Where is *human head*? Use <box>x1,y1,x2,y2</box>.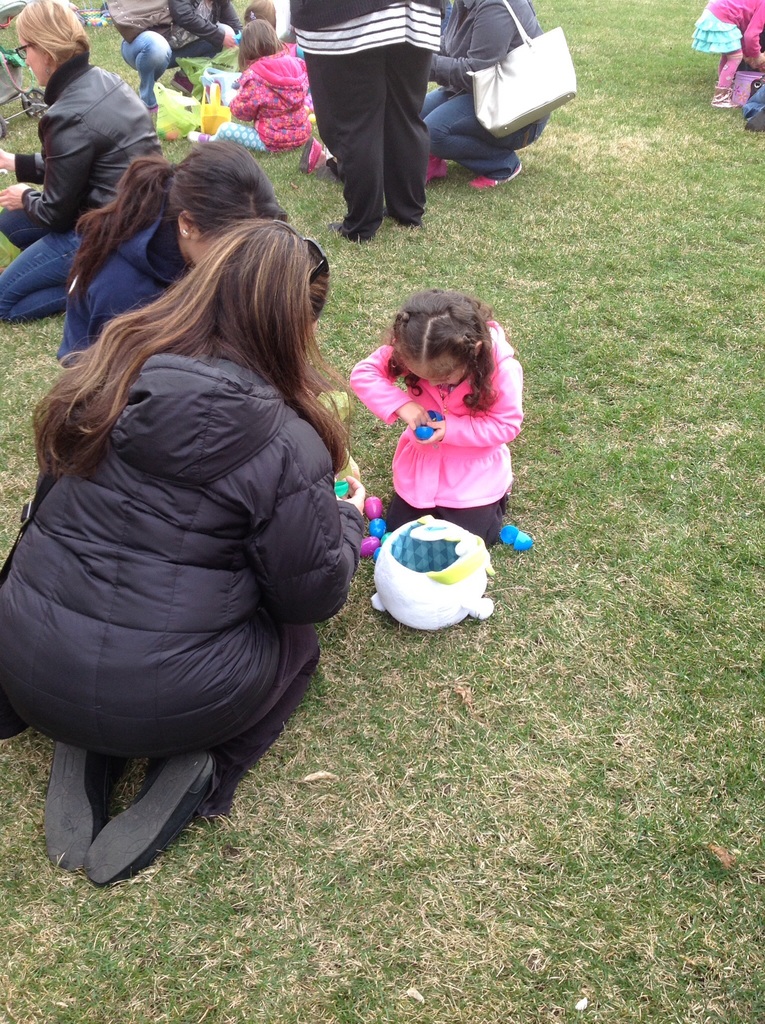
<box>238,15,273,64</box>.
